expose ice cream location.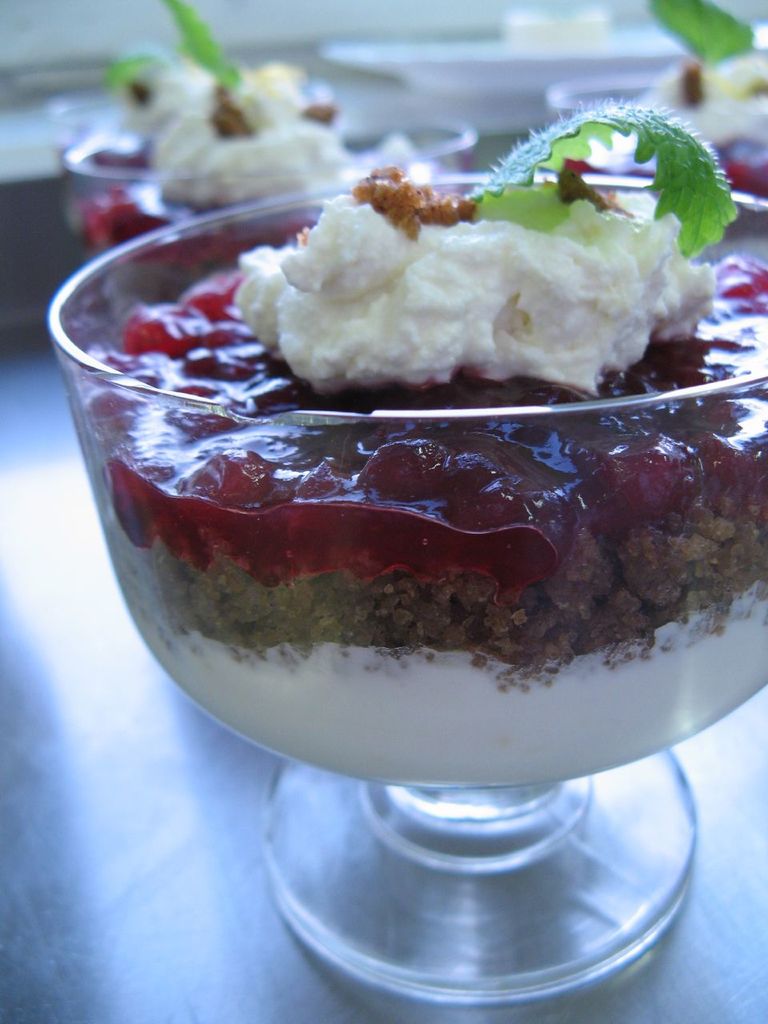
Exposed at {"x1": 91, "y1": 49, "x2": 376, "y2": 206}.
